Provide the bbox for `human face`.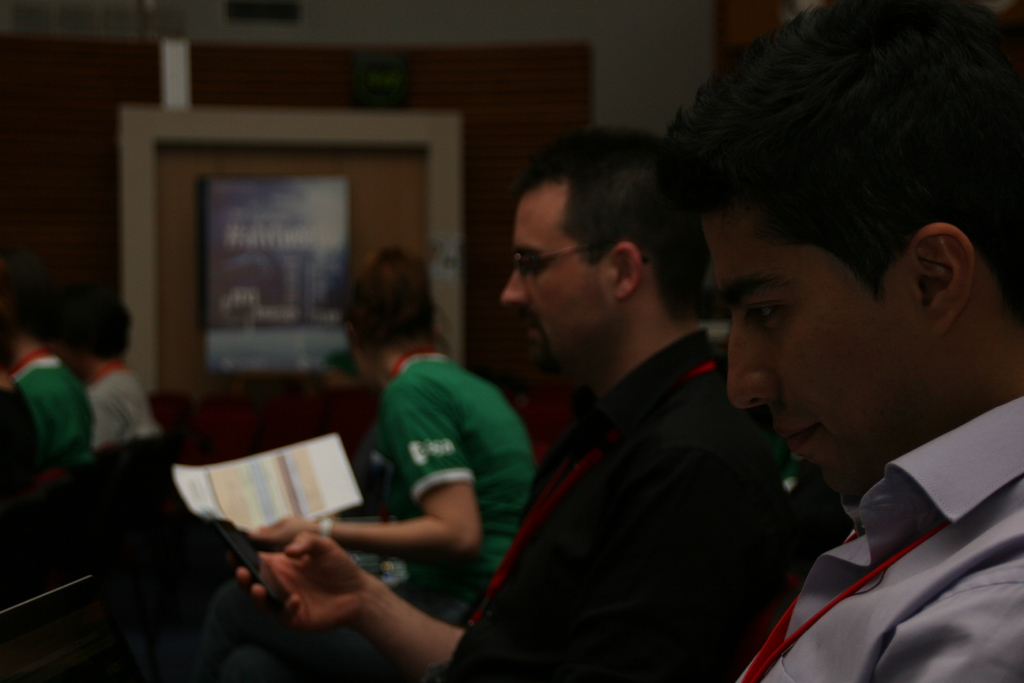
region(694, 233, 904, 502).
